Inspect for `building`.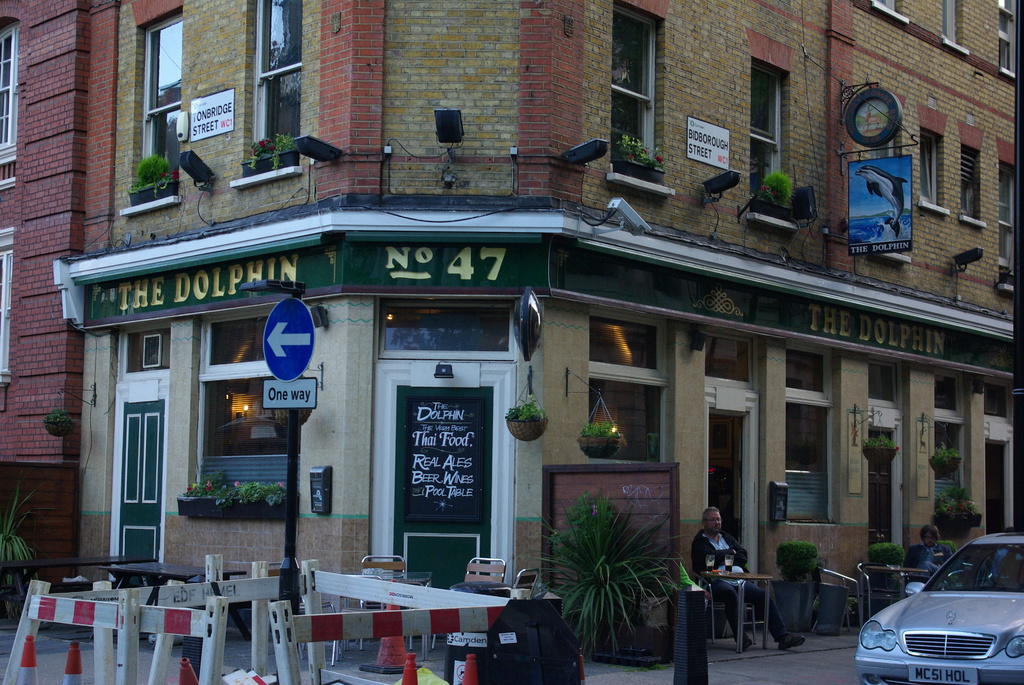
Inspection: 47, 0, 1023, 629.
